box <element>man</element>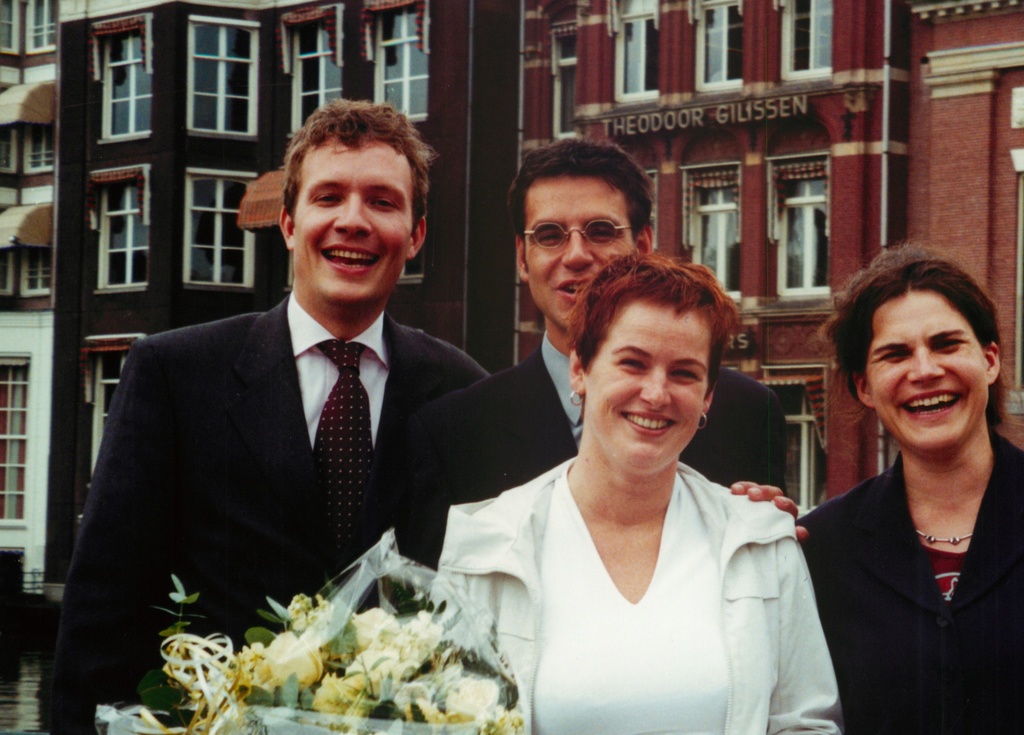
locate(408, 133, 810, 541)
